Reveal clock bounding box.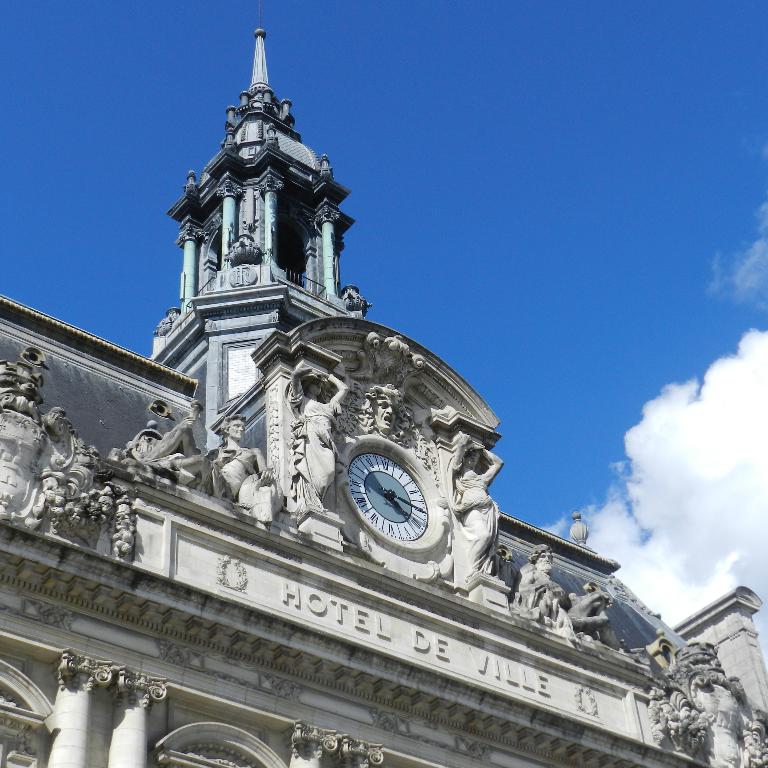
Revealed: BBox(337, 451, 438, 570).
